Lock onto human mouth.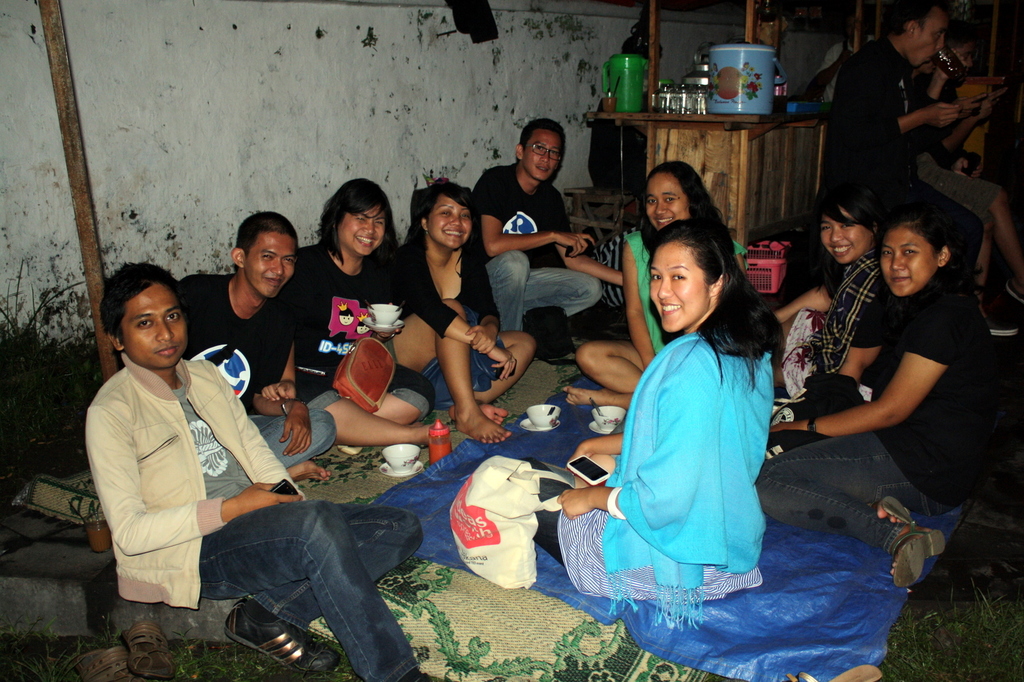
Locked: bbox=(259, 272, 284, 287).
